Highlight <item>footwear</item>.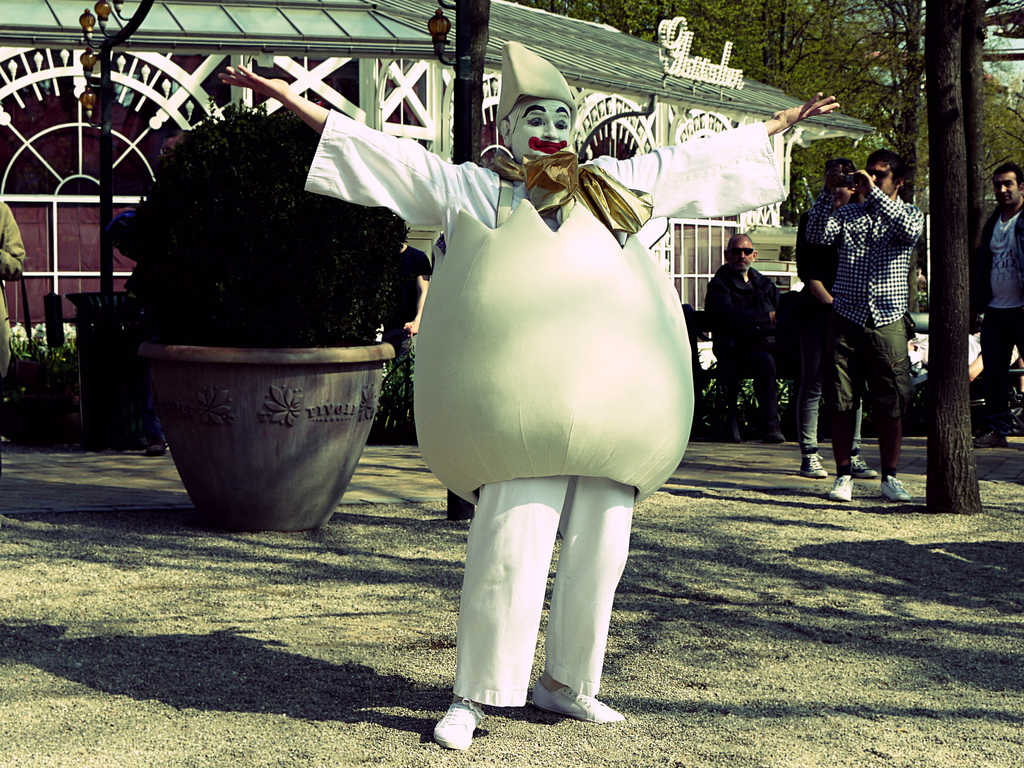
Highlighted region: BBox(840, 450, 881, 486).
